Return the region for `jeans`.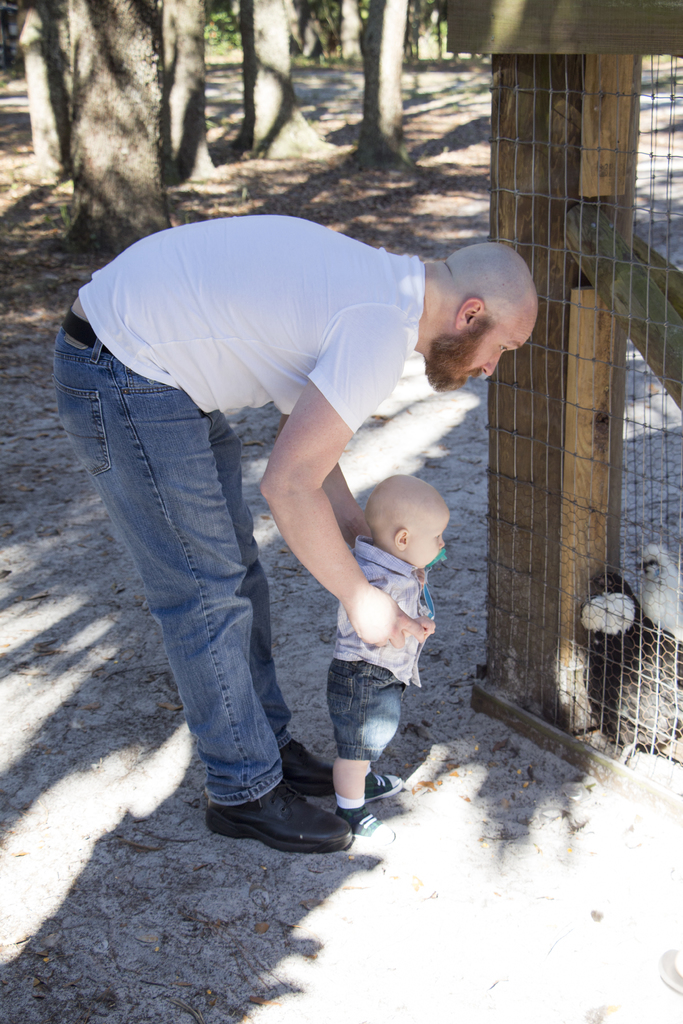
{"x1": 58, "y1": 283, "x2": 297, "y2": 810}.
